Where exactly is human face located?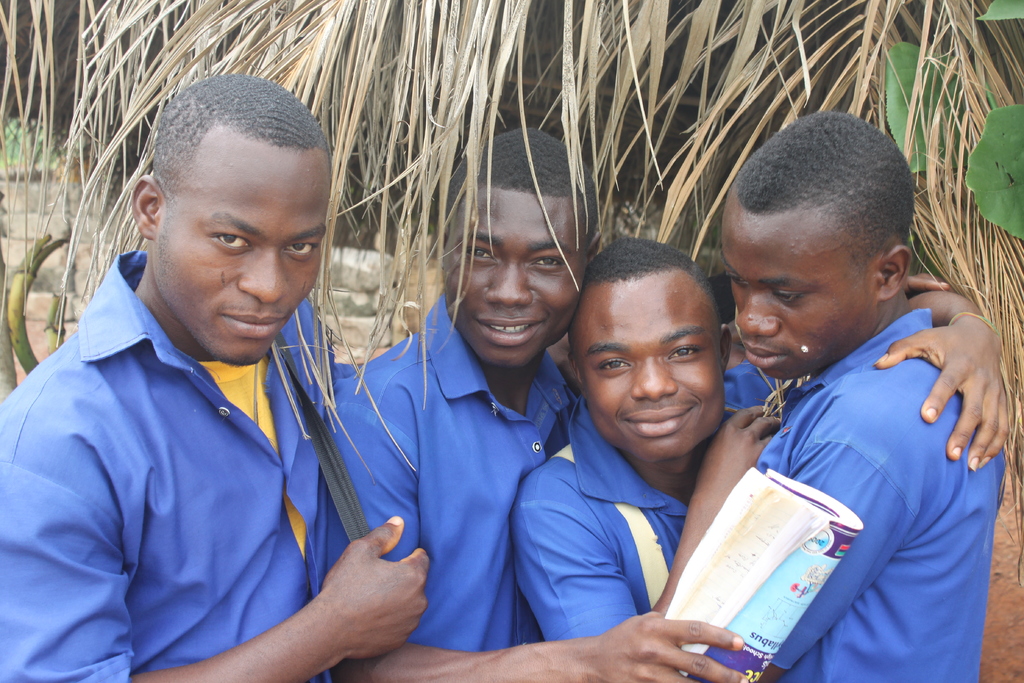
Its bounding box is rect(152, 144, 332, 368).
